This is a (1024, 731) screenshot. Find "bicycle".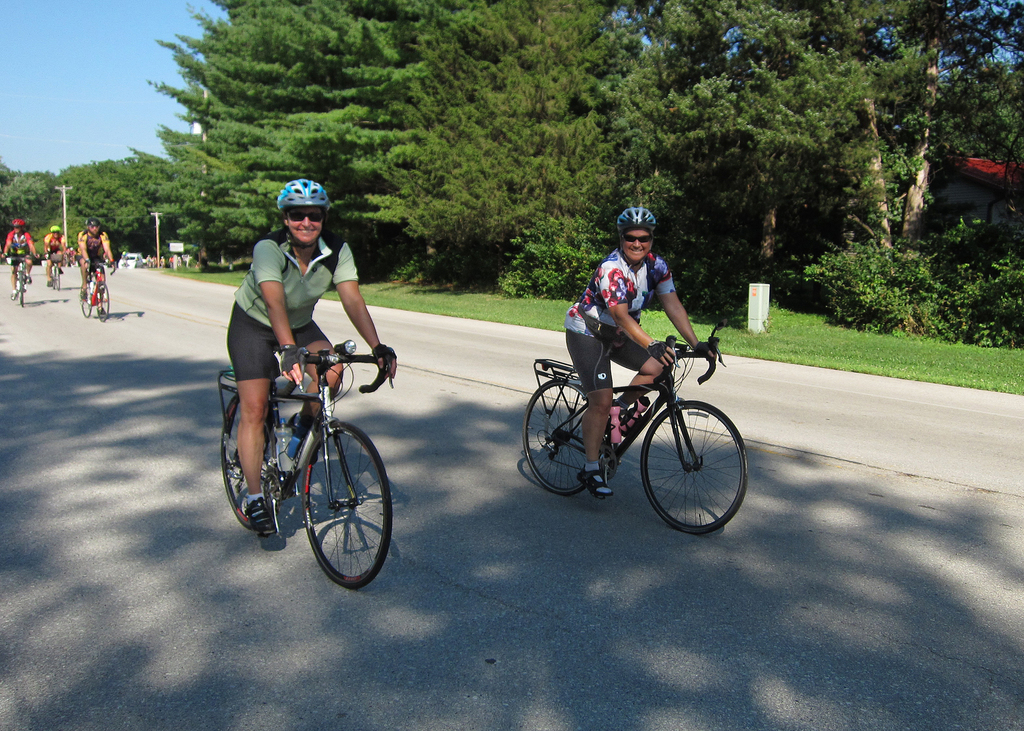
Bounding box: bbox=(79, 258, 114, 323).
